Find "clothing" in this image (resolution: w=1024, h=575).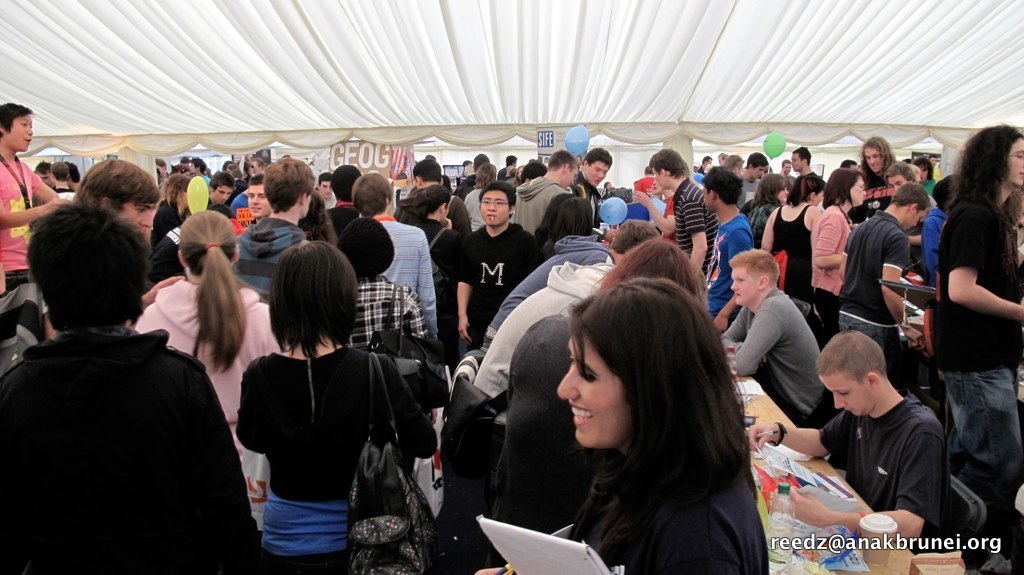
rect(506, 170, 563, 224).
